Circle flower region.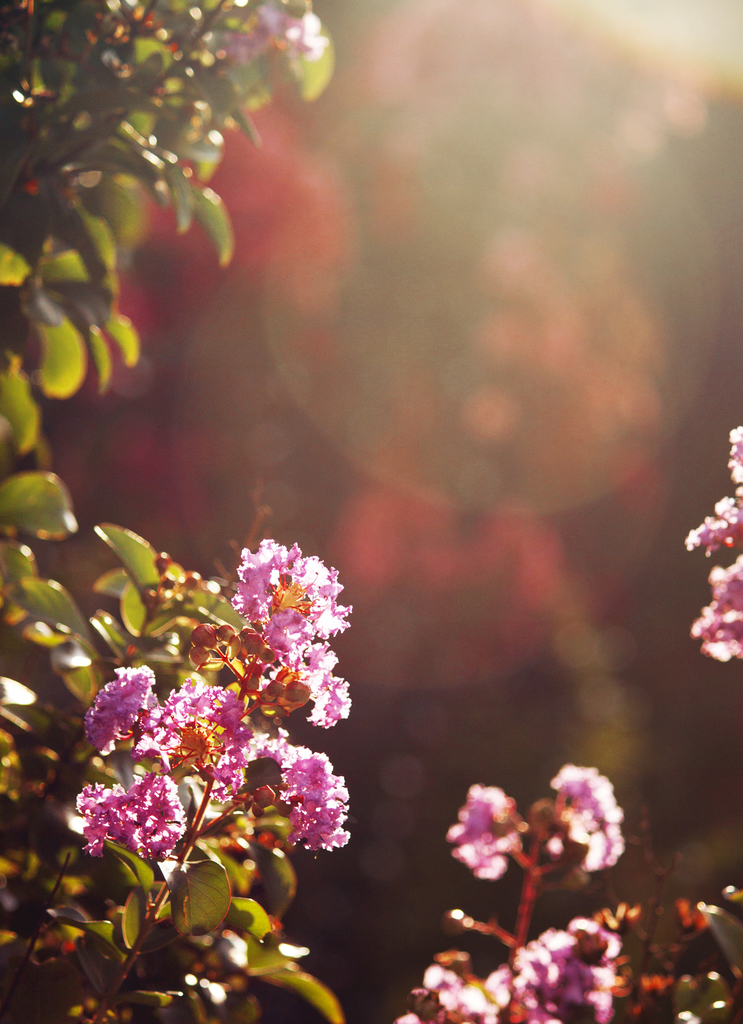
Region: [445, 778, 538, 889].
